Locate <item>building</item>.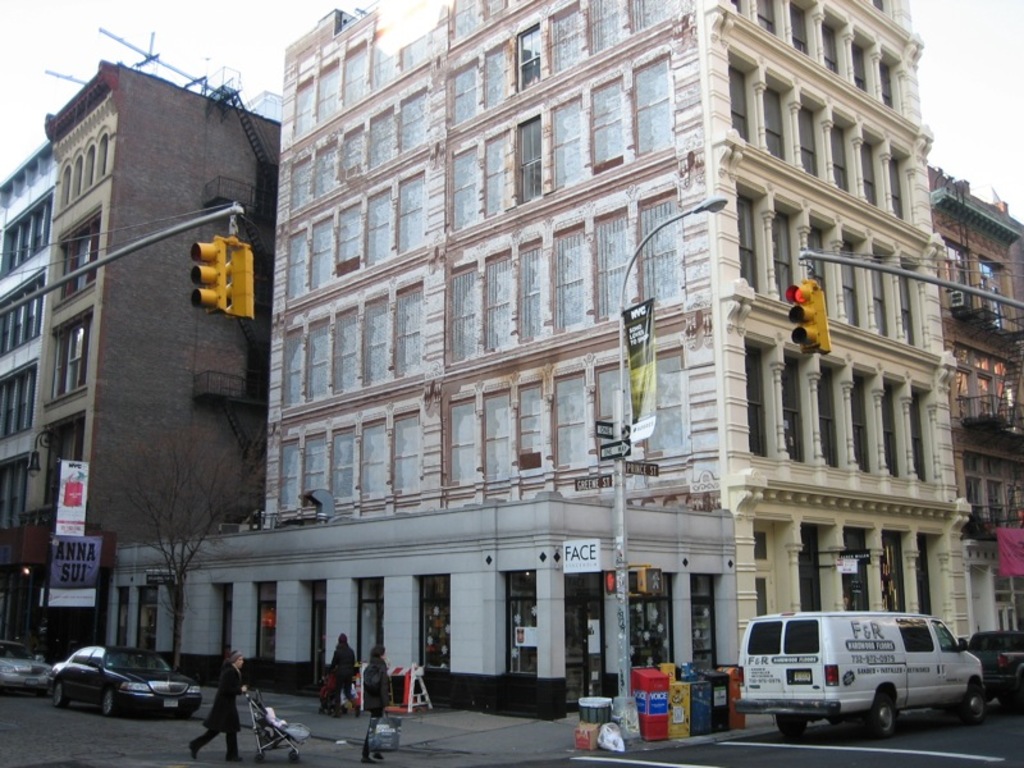
Bounding box: (929,159,1023,637).
